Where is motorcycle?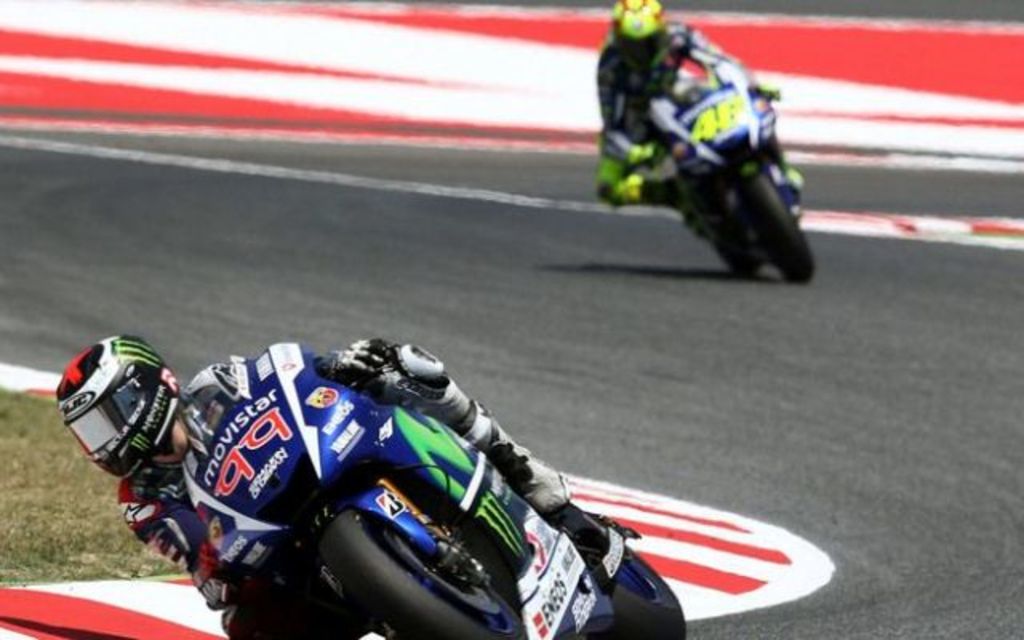
x1=21, y1=331, x2=650, y2=639.
